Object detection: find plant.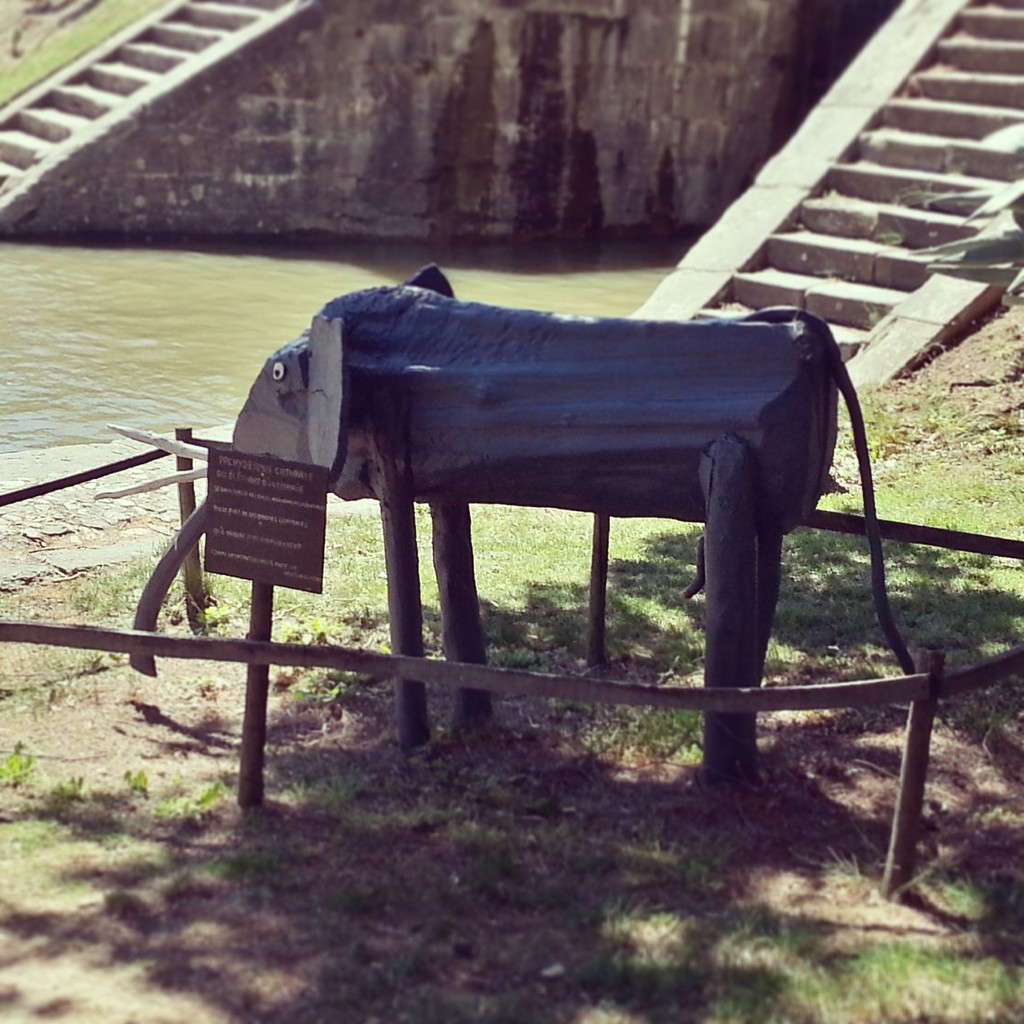
339,935,392,988.
